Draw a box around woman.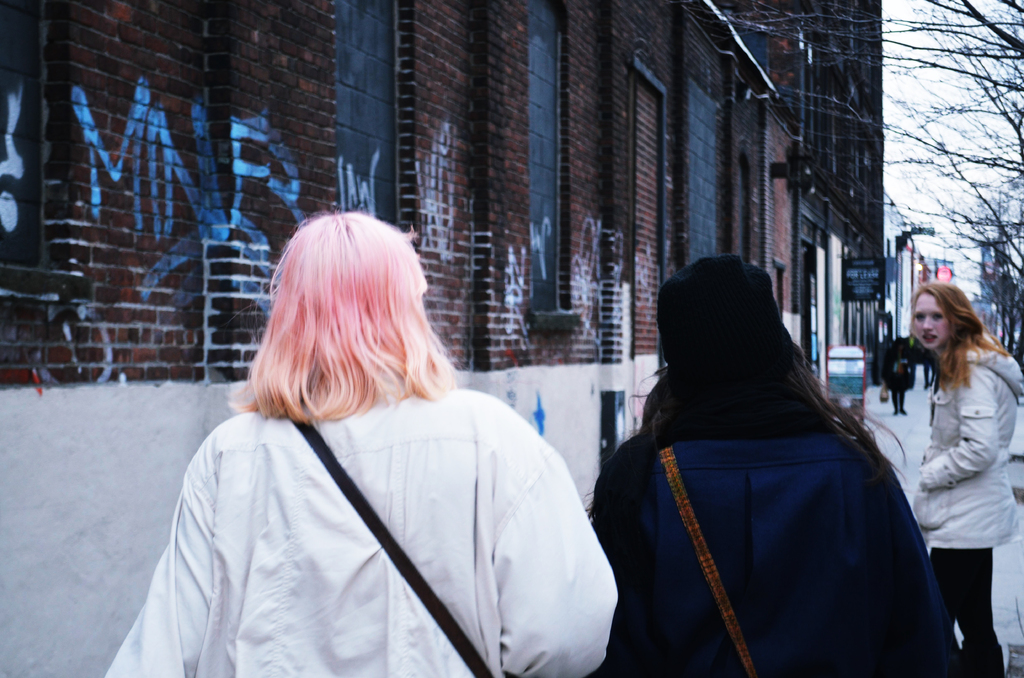
region(909, 281, 1020, 677).
